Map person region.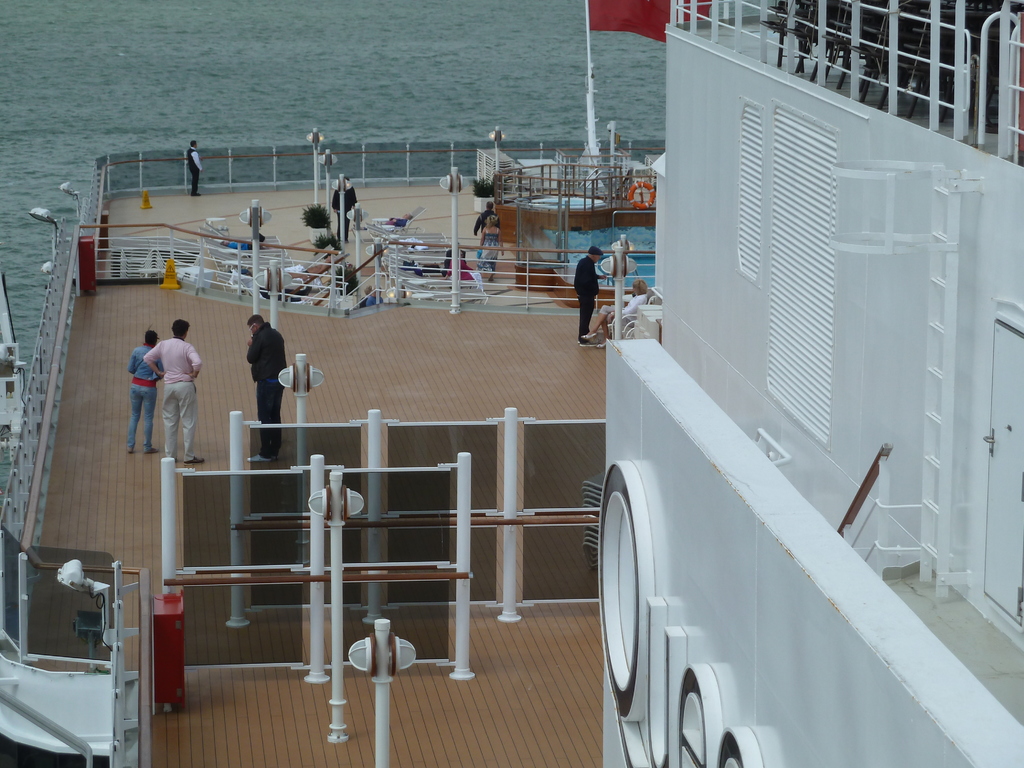
Mapped to bbox=[330, 176, 358, 243].
